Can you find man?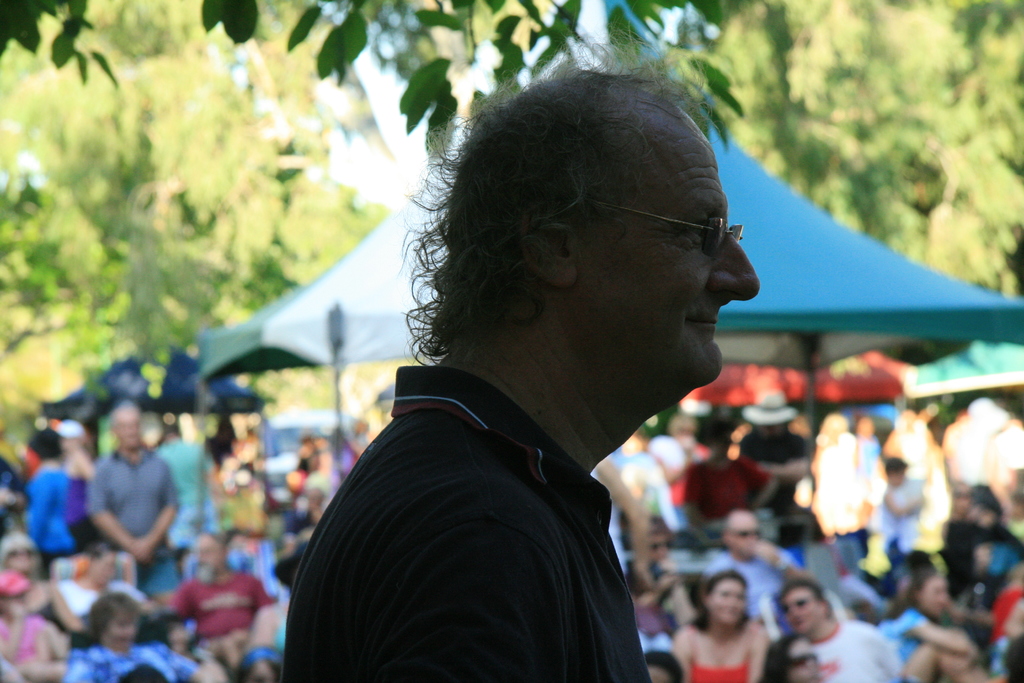
Yes, bounding box: <bbox>279, 31, 760, 682</bbox>.
